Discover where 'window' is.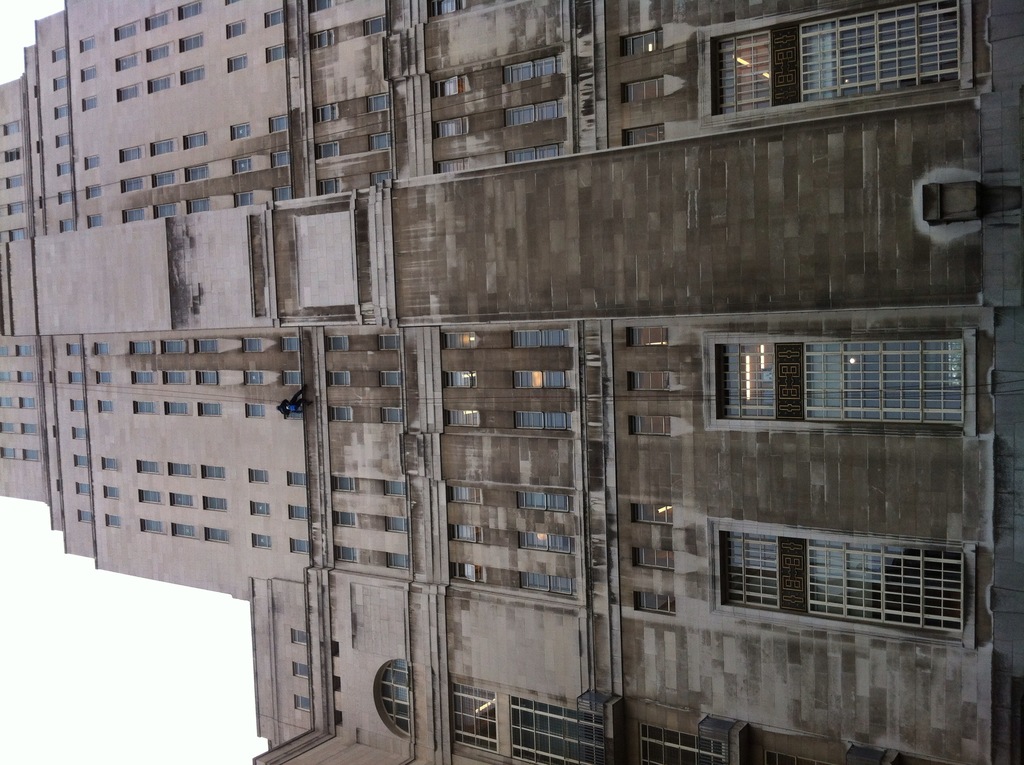
Discovered at region(188, 197, 208, 213).
